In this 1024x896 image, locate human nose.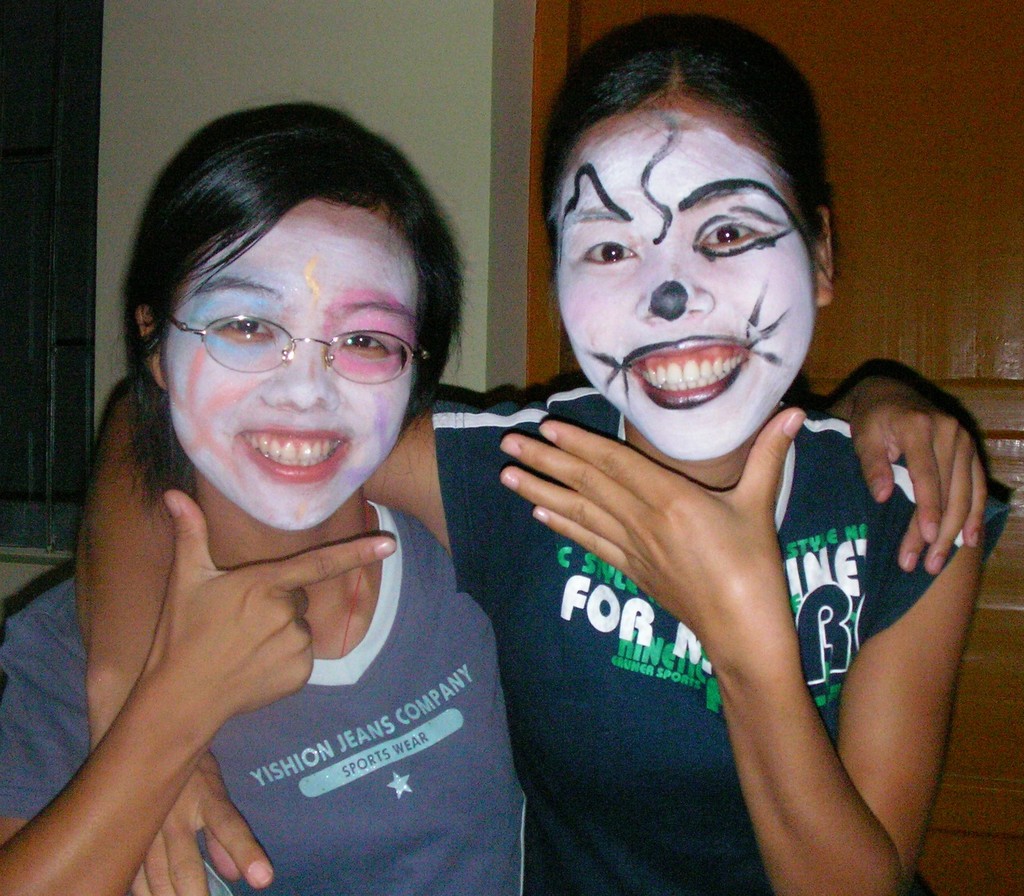
Bounding box: x1=630 y1=234 x2=717 y2=324.
